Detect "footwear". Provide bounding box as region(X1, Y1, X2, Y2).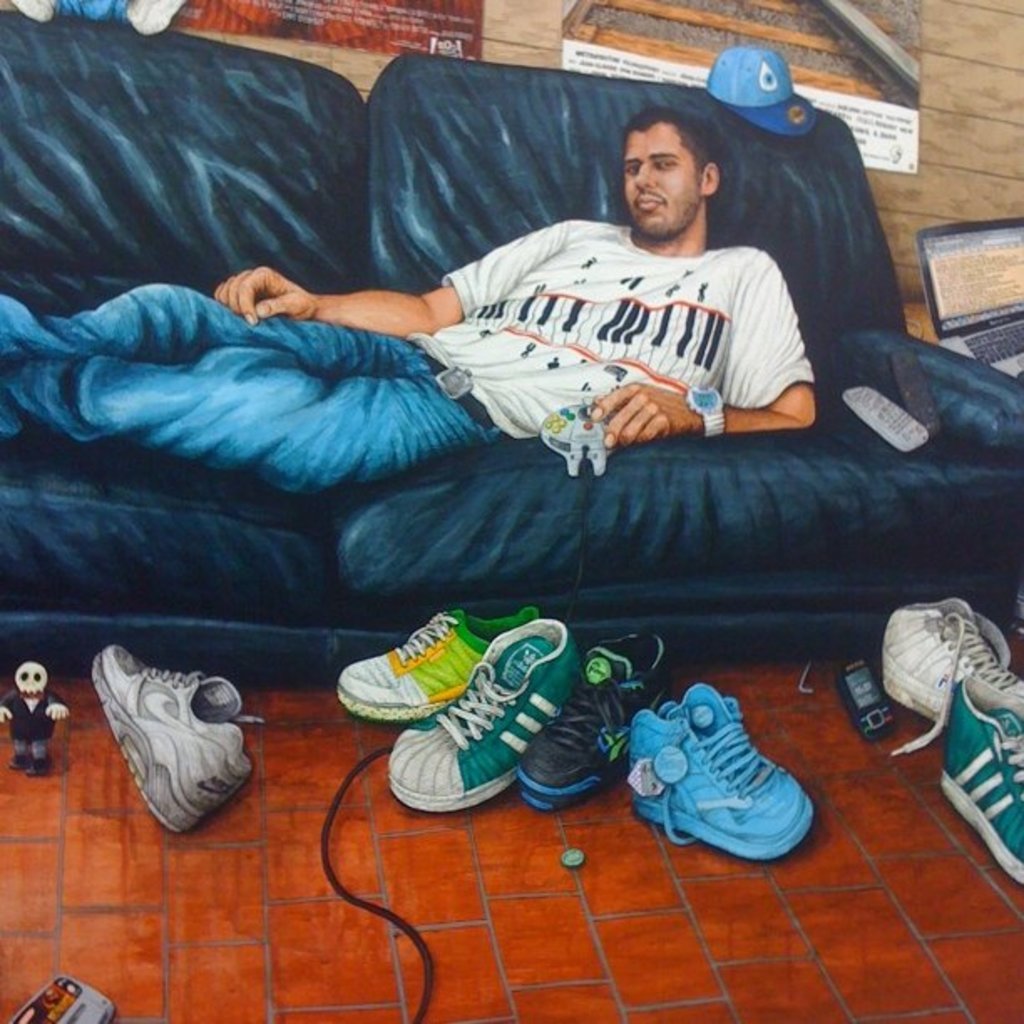
region(387, 612, 582, 813).
